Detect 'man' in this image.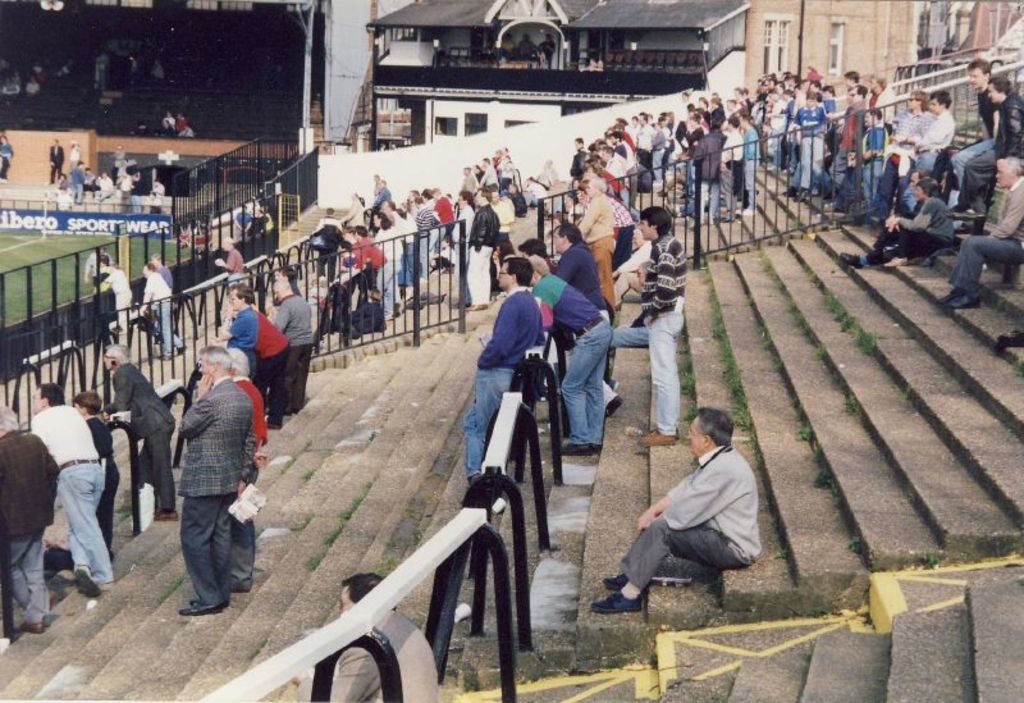
Detection: [x1=23, y1=378, x2=105, y2=598].
